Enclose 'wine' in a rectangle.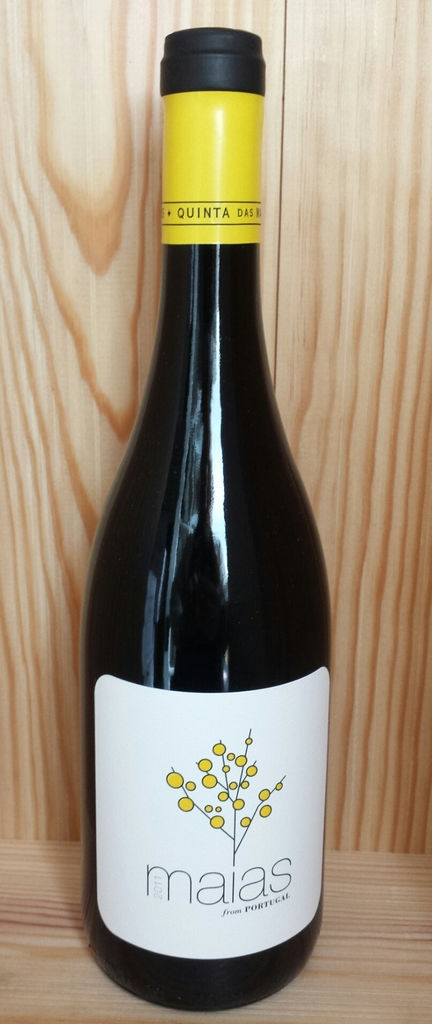
Rect(77, 4, 325, 1014).
